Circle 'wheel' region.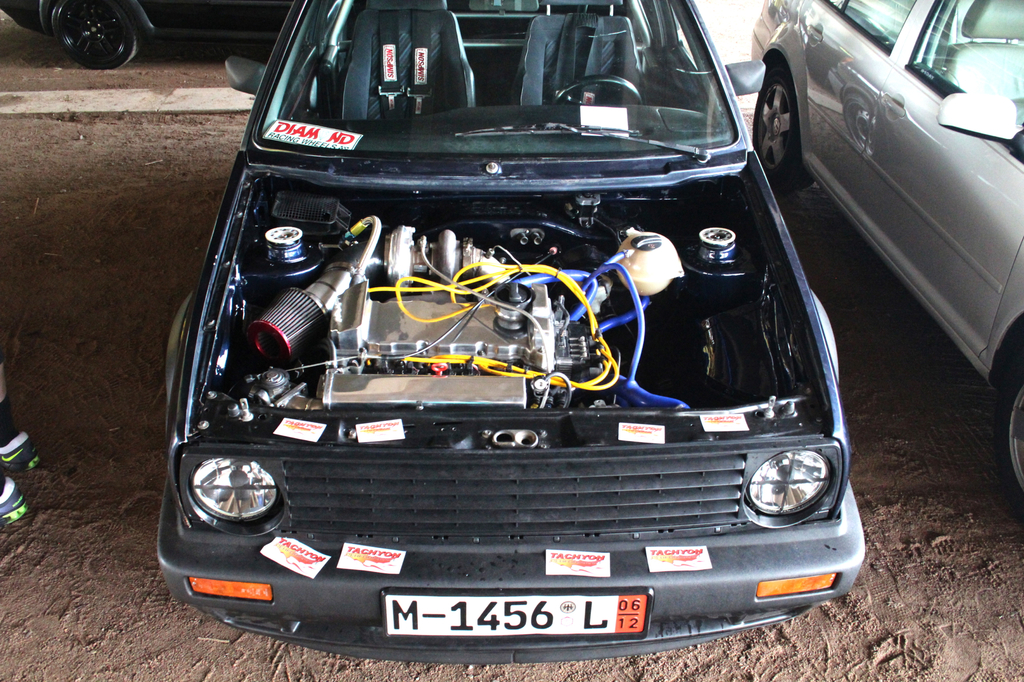
Region: 999, 367, 1023, 518.
